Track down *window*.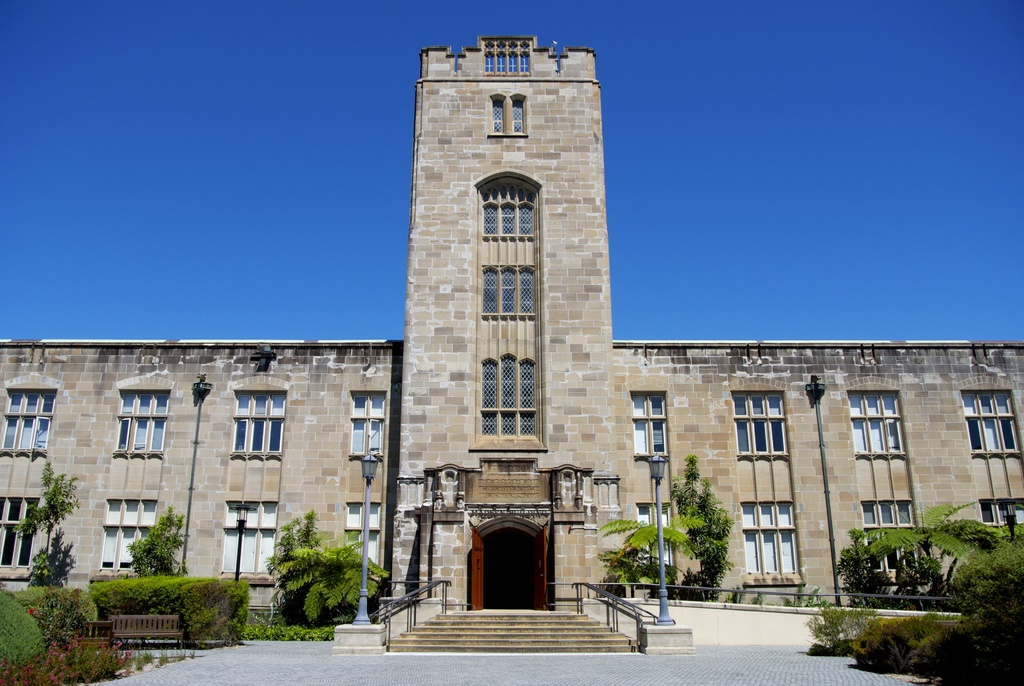
Tracked to bbox=(232, 392, 286, 450).
